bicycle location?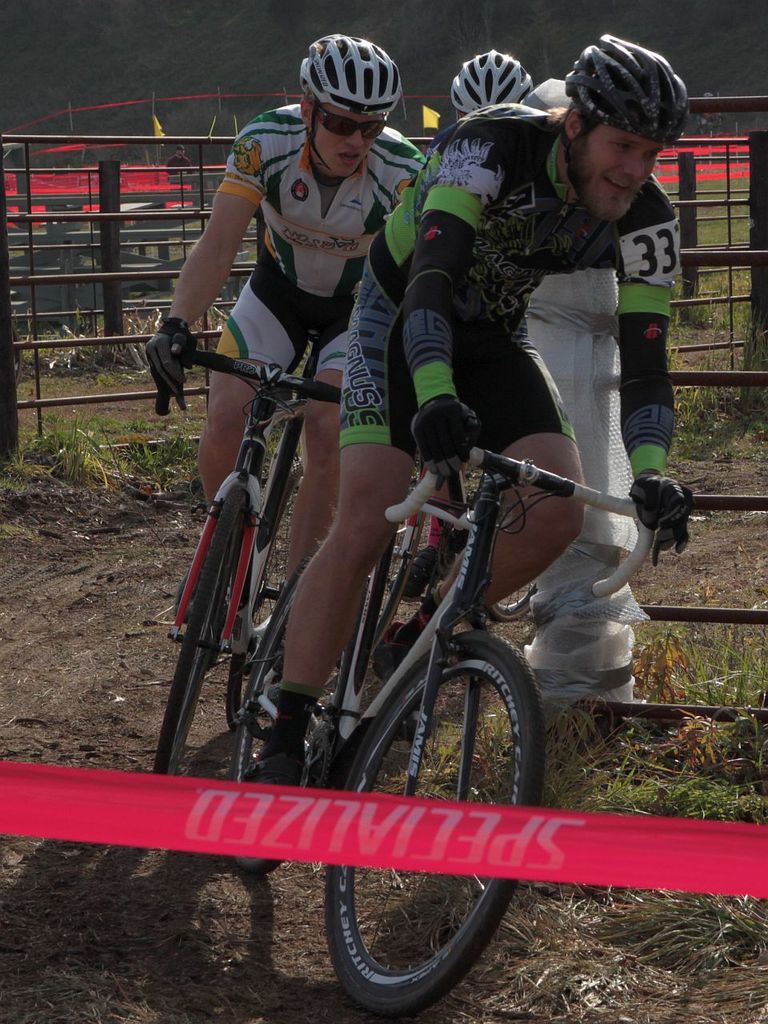
box(151, 328, 348, 775)
